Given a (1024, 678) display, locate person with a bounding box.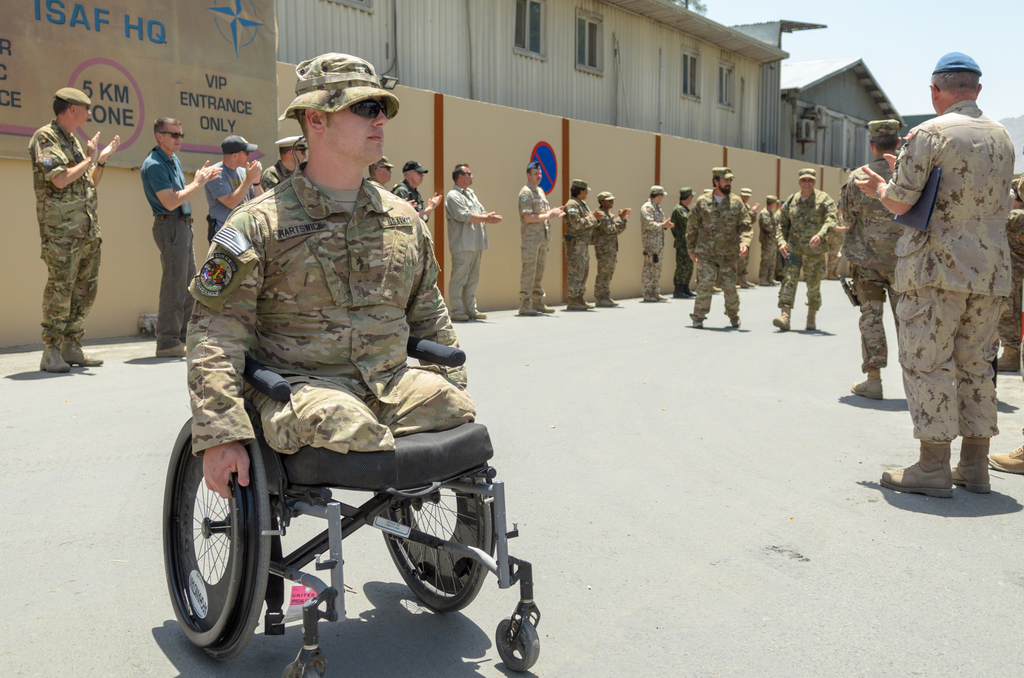
Located: [384,158,447,223].
